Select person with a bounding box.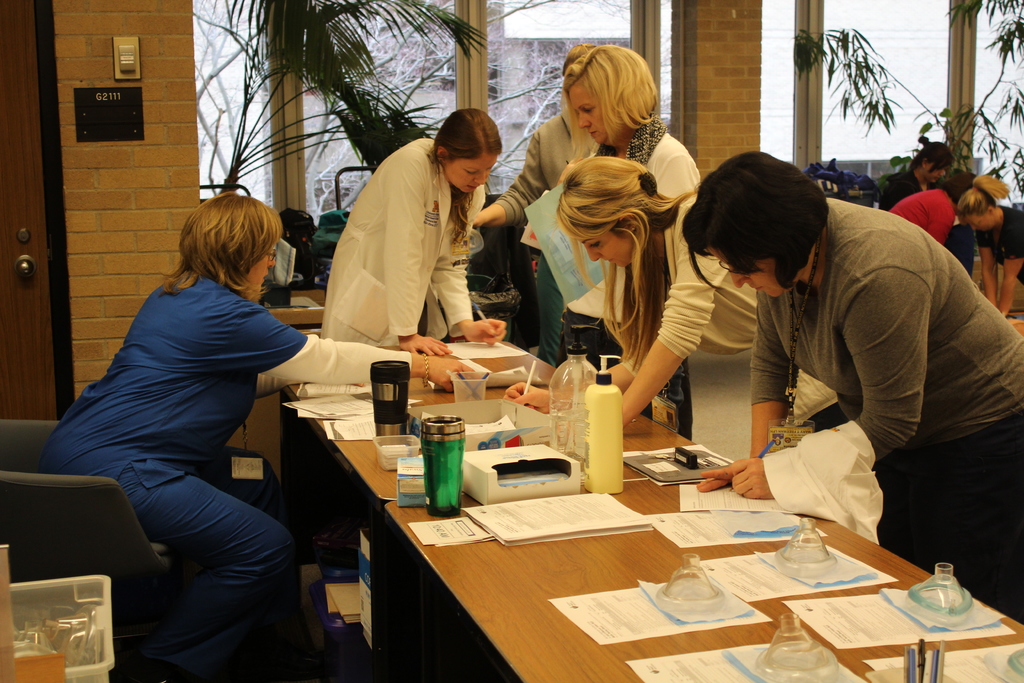
pyautogui.locateOnScreen(959, 174, 1023, 318).
